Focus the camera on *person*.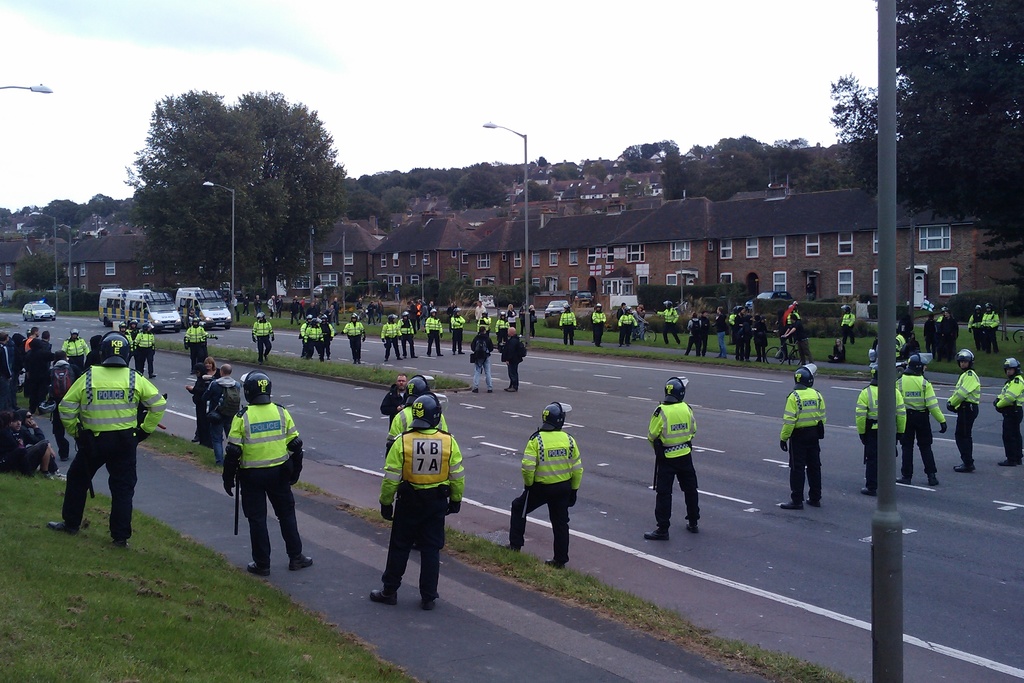
Focus region: (252, 293, 263, 317).
